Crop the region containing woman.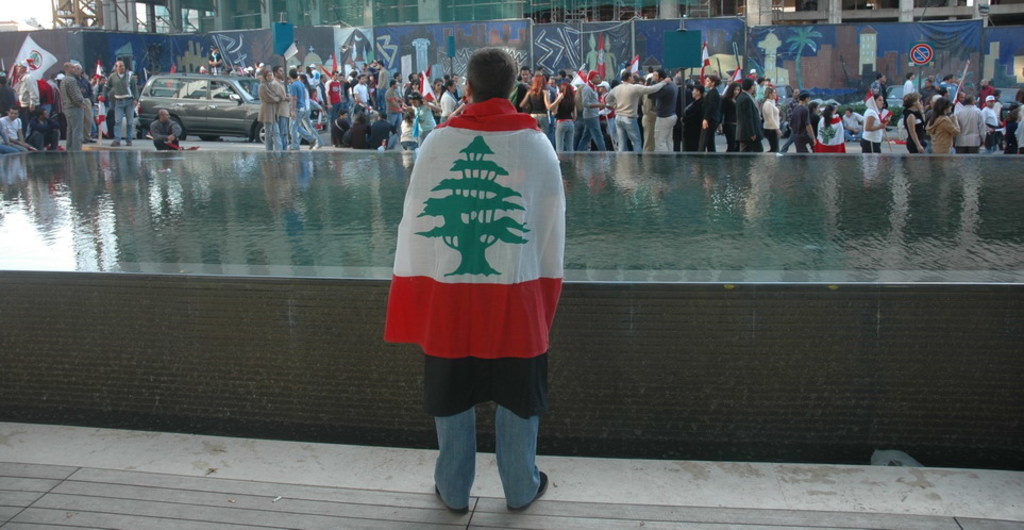
Crop region: x1=700 y1=77 x2=725 y2=152.
